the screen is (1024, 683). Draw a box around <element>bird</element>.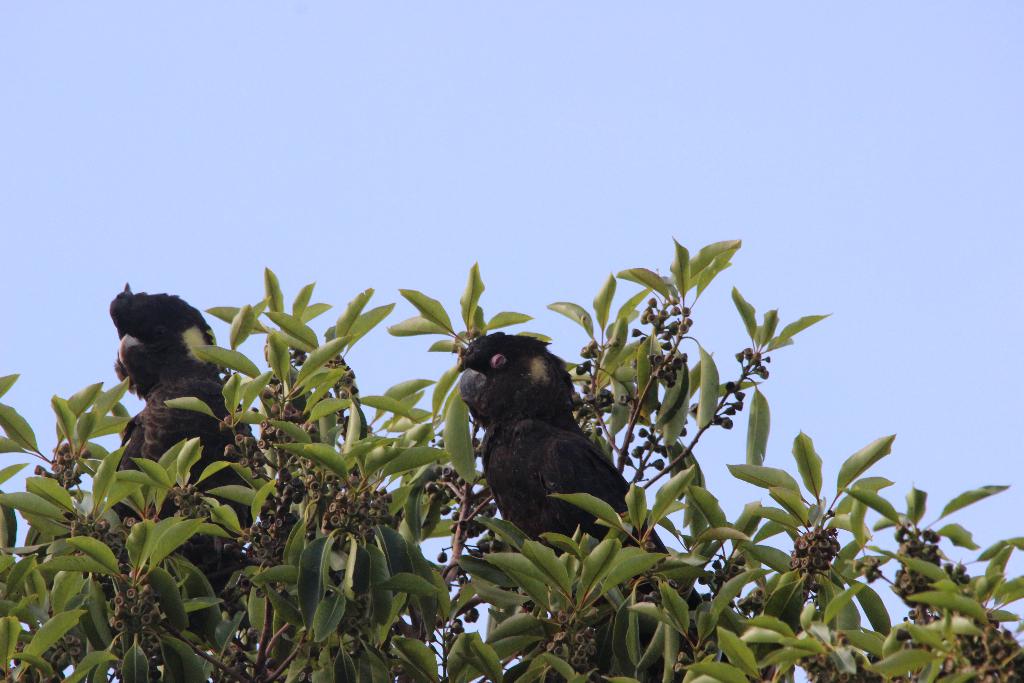
<bbox>456, 329, 699, 667</bbox>.
